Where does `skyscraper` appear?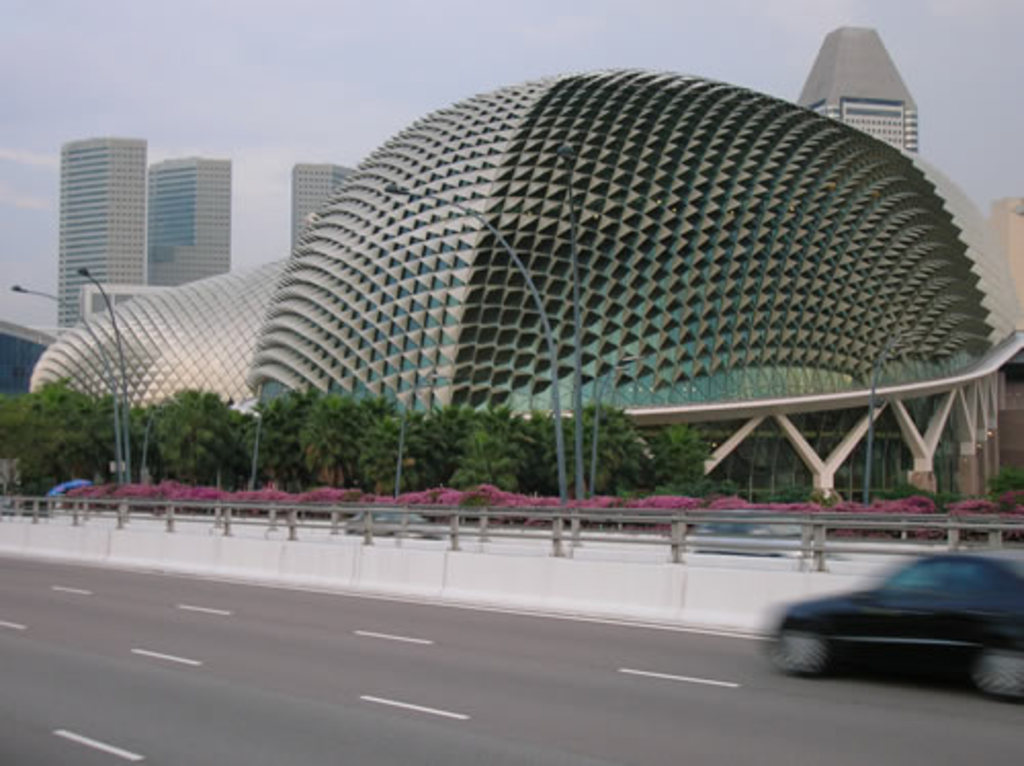
Appears at x1=782 y1=23 x2=922 y2=152.
